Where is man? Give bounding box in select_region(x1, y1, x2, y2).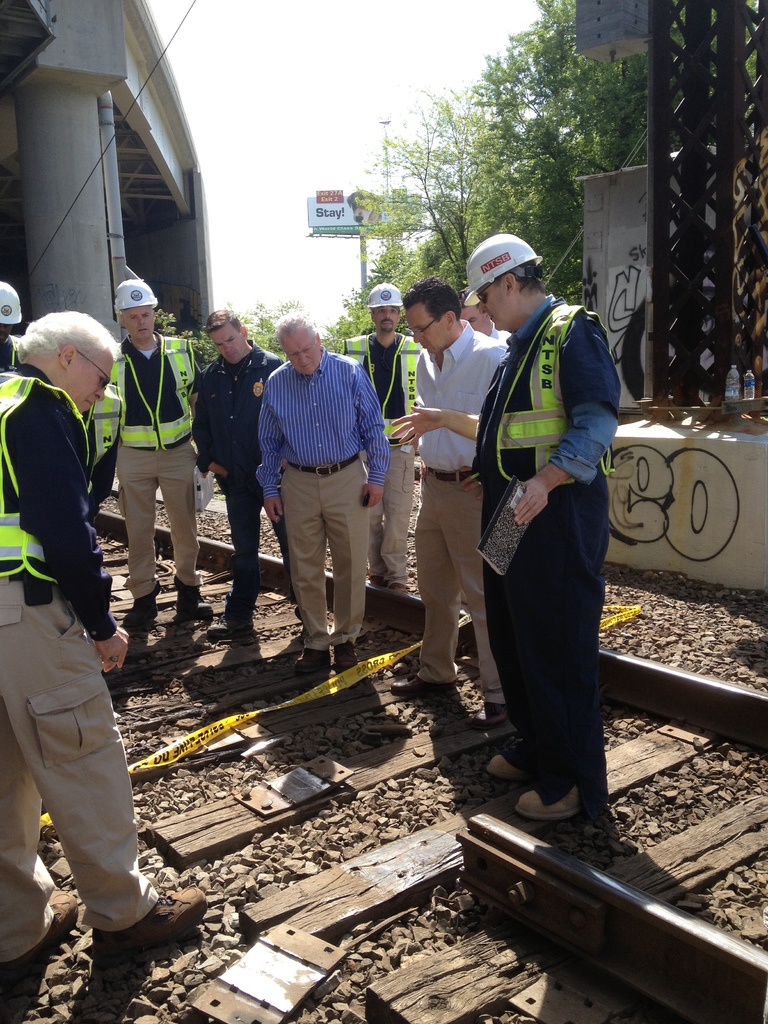
select_region(459, 296, 511, 605).
